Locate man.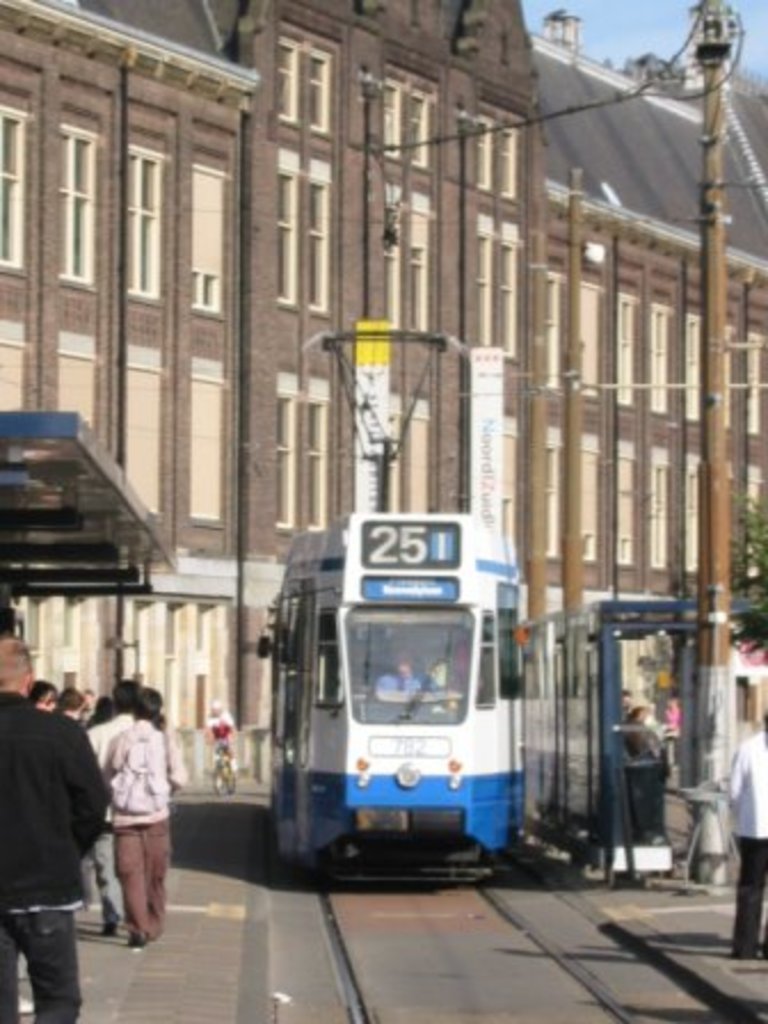
Bounding box: 727/715/766/974.
